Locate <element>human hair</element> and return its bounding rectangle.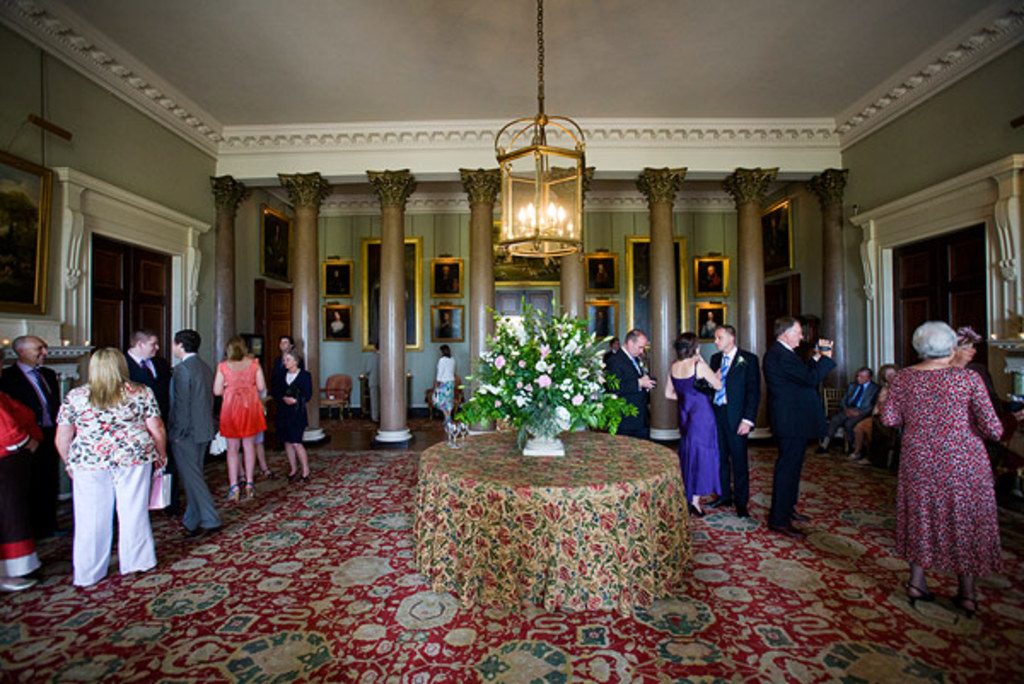
l=669, t=333, r=698, b=356.
